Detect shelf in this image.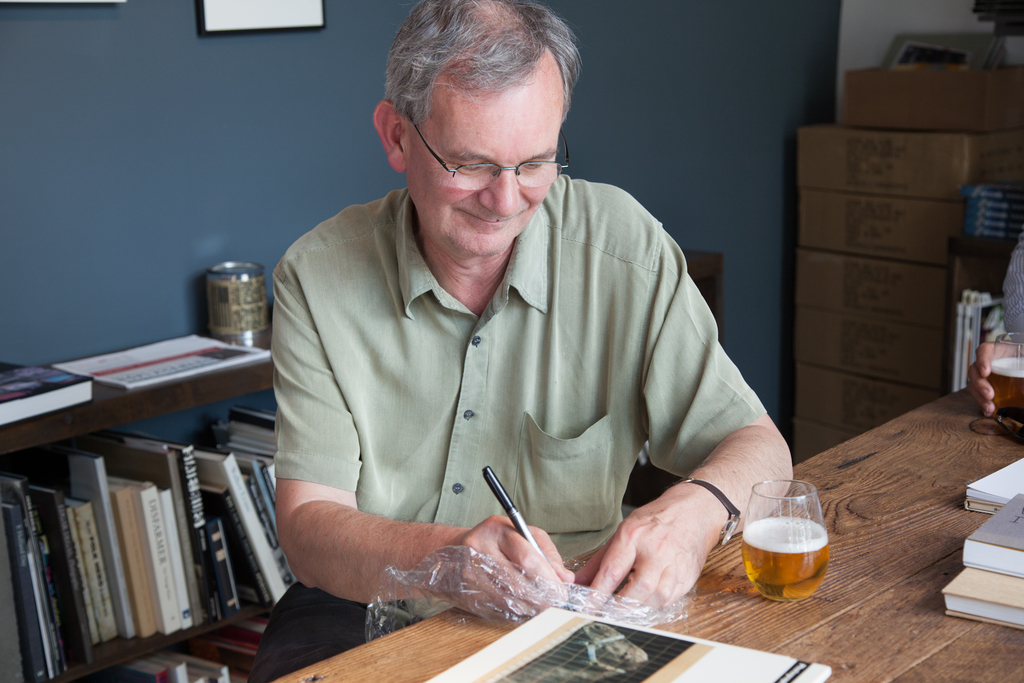
Detection: <region>0, 318, 294, 682</region>.
